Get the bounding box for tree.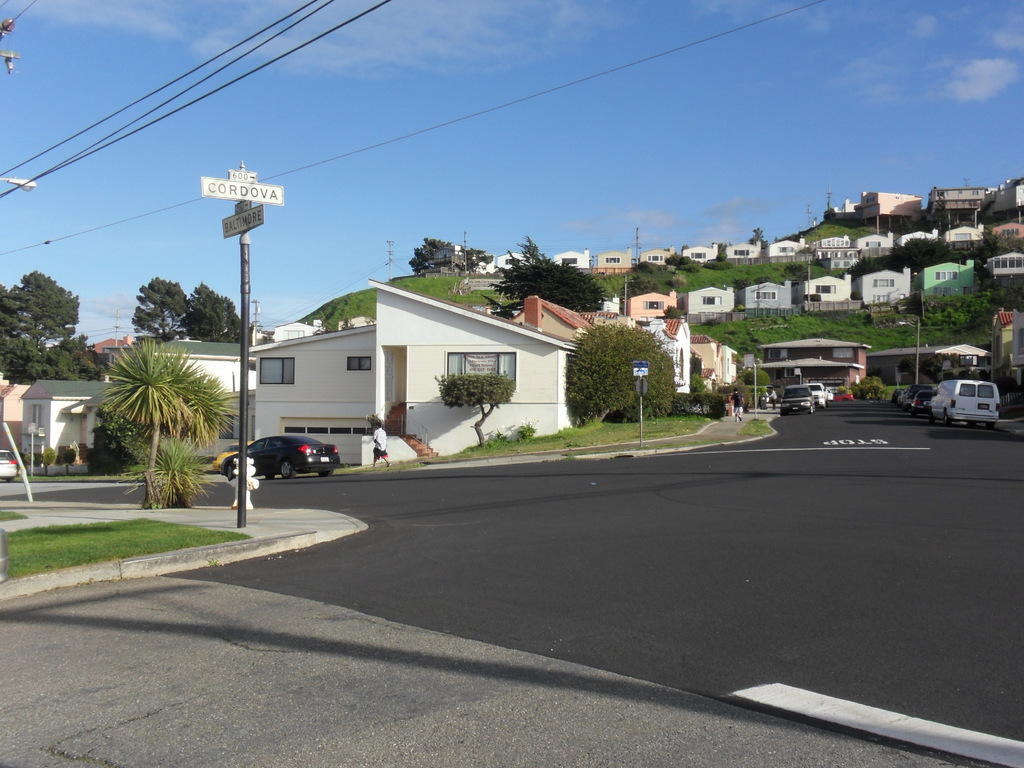
BBox(3, 254, 74, 362).
